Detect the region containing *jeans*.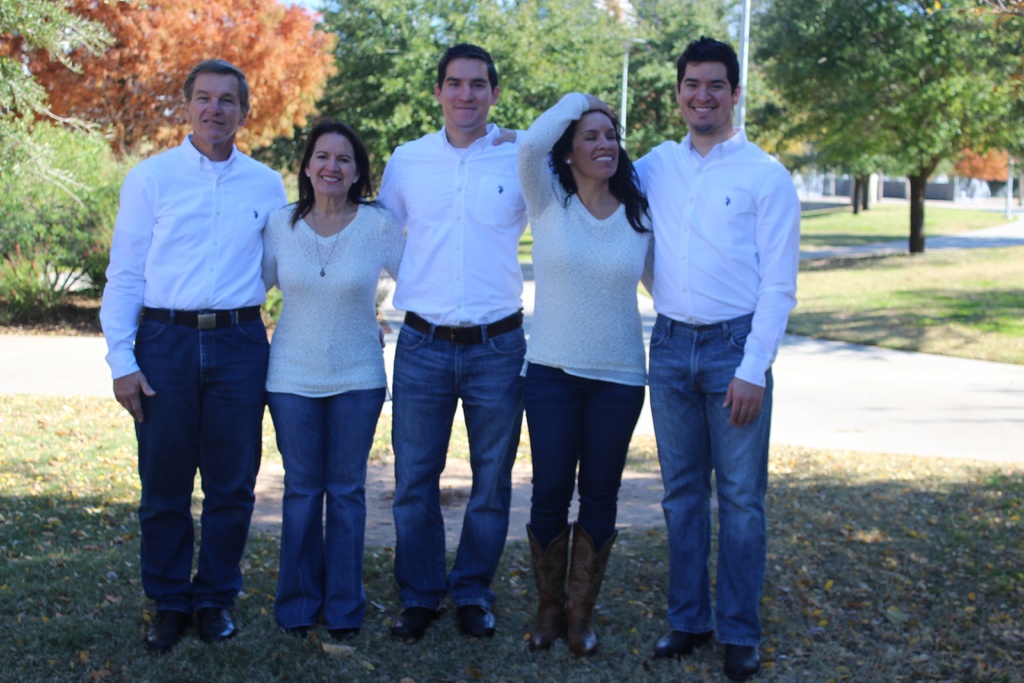
[273,388,387,627].
